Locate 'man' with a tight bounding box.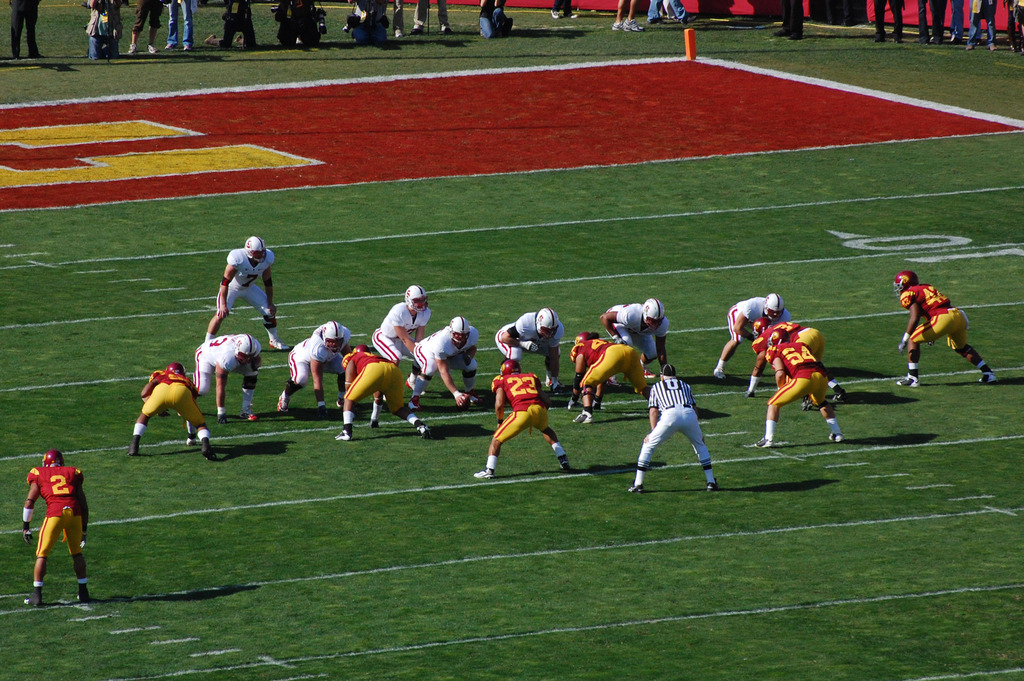
Rect(26, 448, 89, 611).
